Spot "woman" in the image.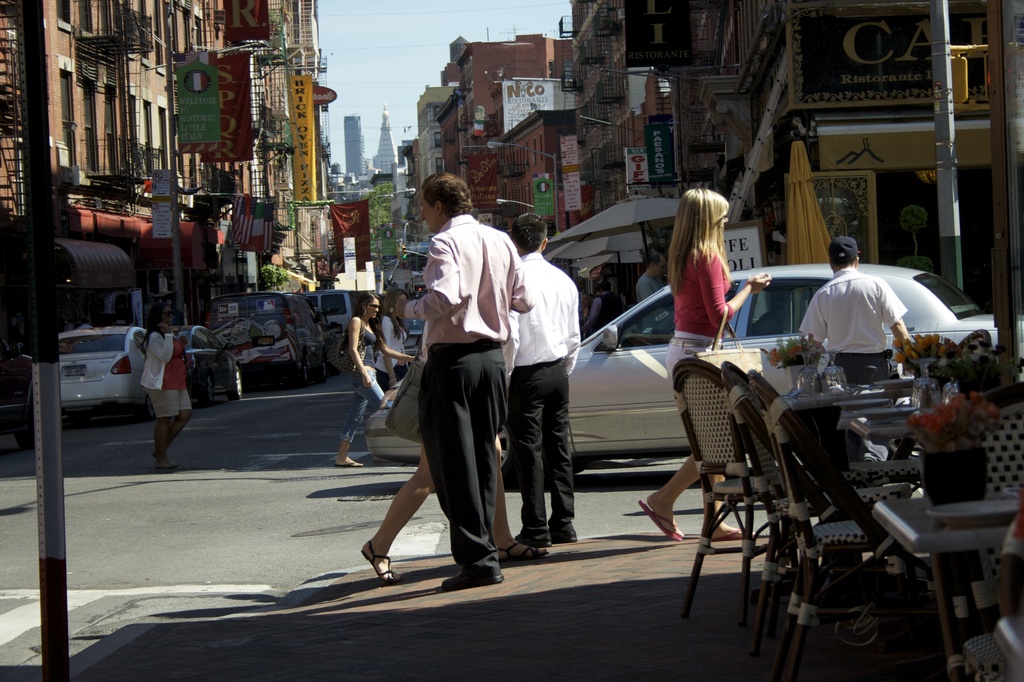
"woman" found at pyautogui.locateOnScreen(661, 190, 764, 537).
